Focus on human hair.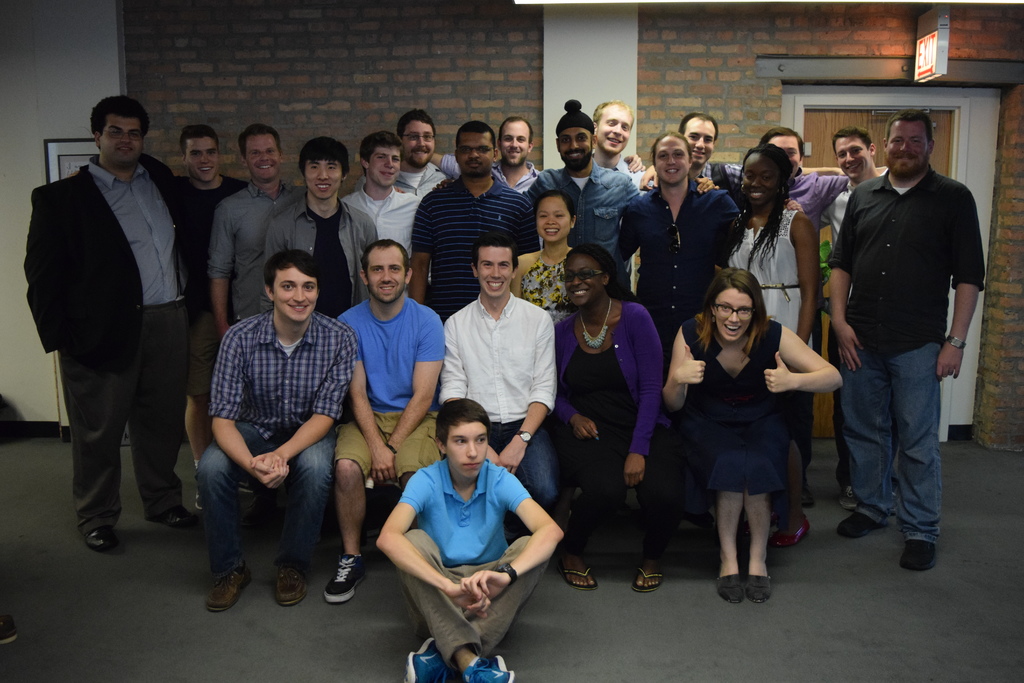
Focused at [x1=356, y1=132, x2=403, y2=168].
